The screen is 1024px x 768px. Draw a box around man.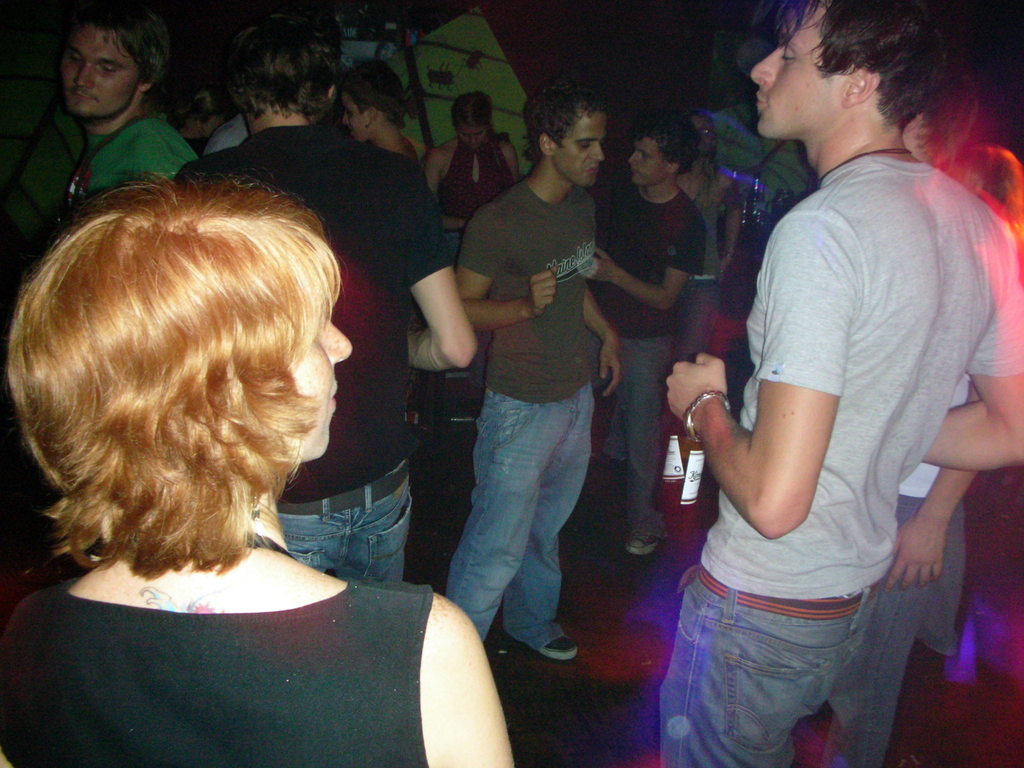
x1=591, y1=105, x2=700, y2=557.
